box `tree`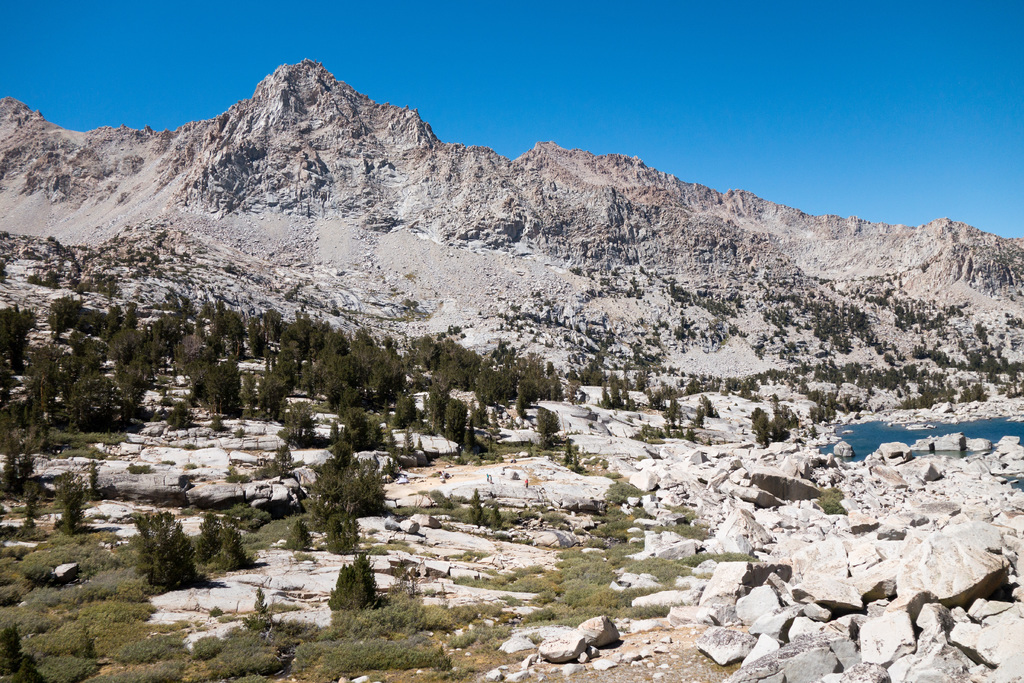
(195, 512, 234, 563)
